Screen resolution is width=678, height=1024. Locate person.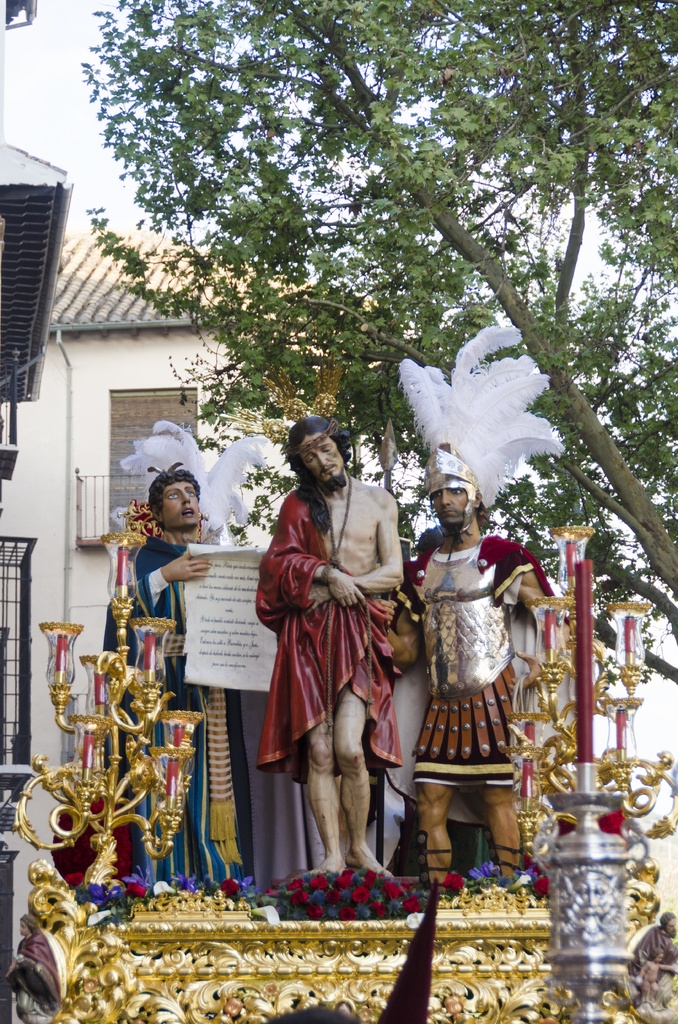
region(108, 462, 252, 896).
